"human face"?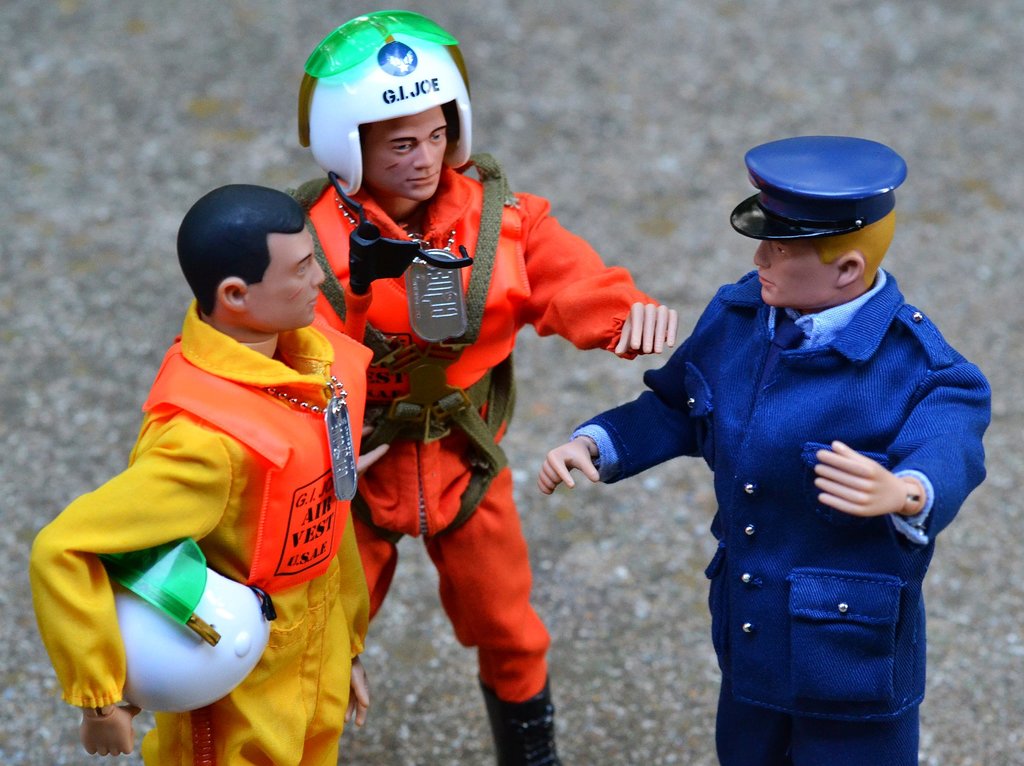
left=365, top=114, right=454, bottom=200
